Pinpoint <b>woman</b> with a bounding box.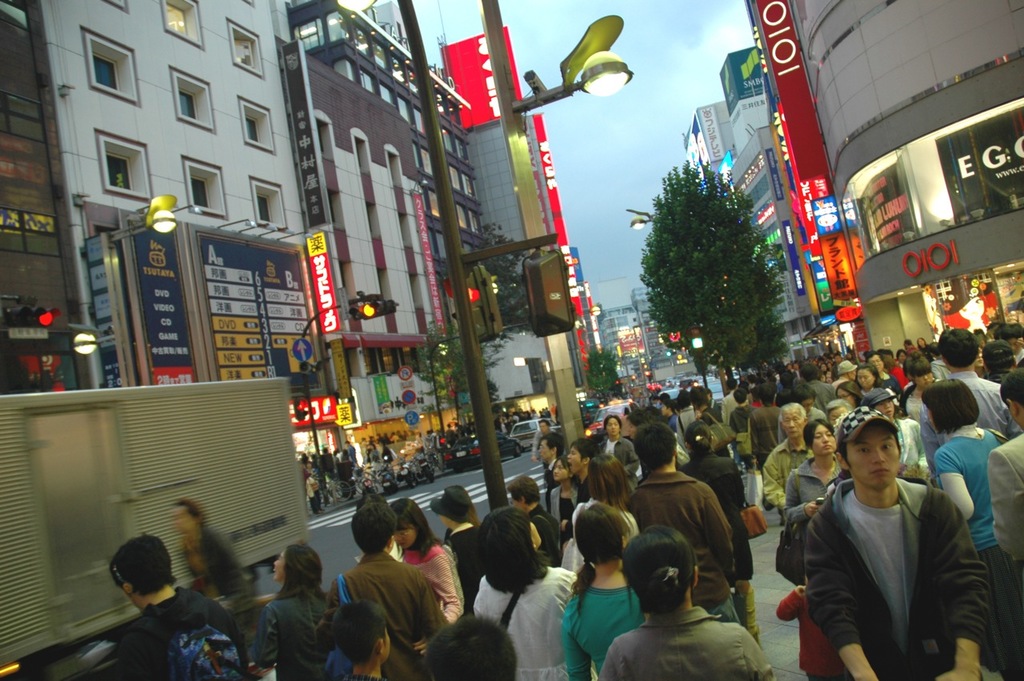
548/455/580/525.
